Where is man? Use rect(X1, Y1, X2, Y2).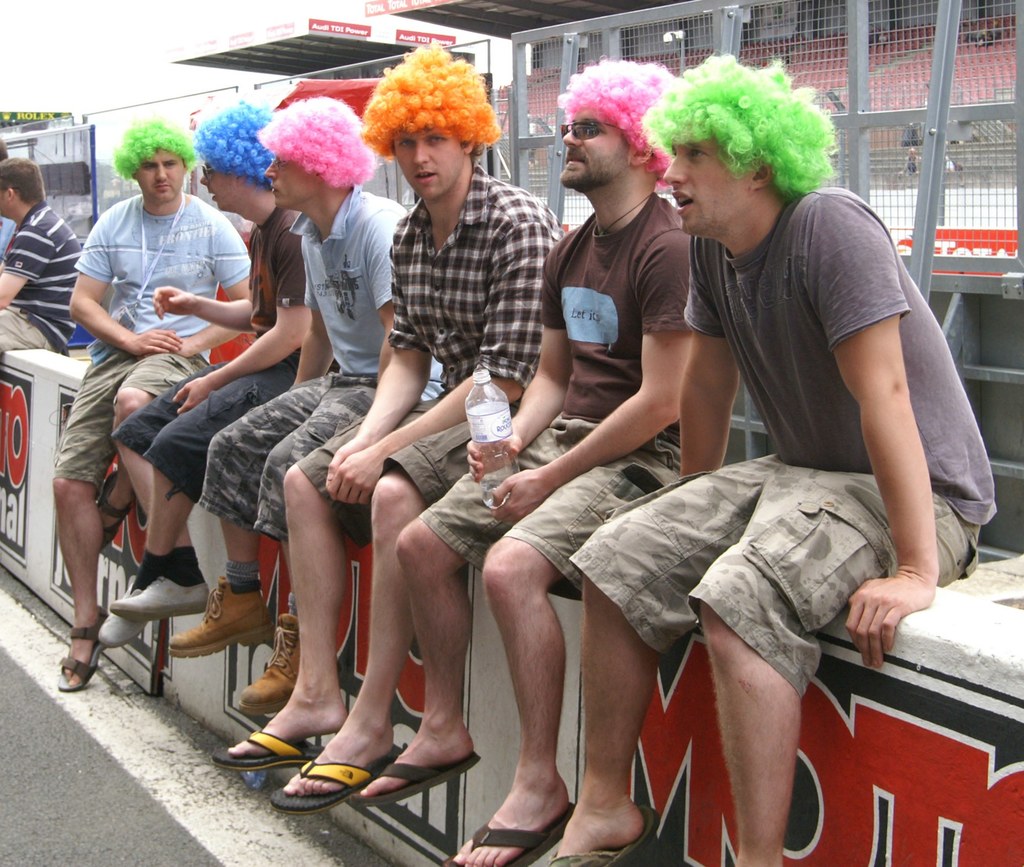
rect(0, 149, 88, 359).
